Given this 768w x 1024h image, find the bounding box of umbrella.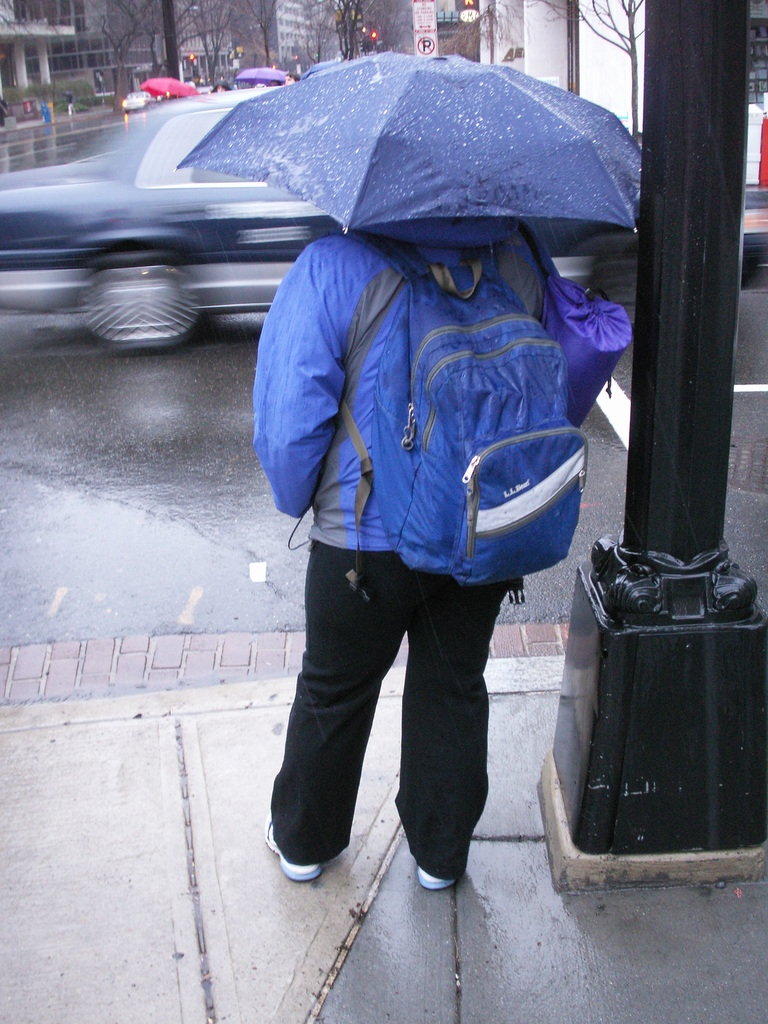
296, 54, 339, 76.
